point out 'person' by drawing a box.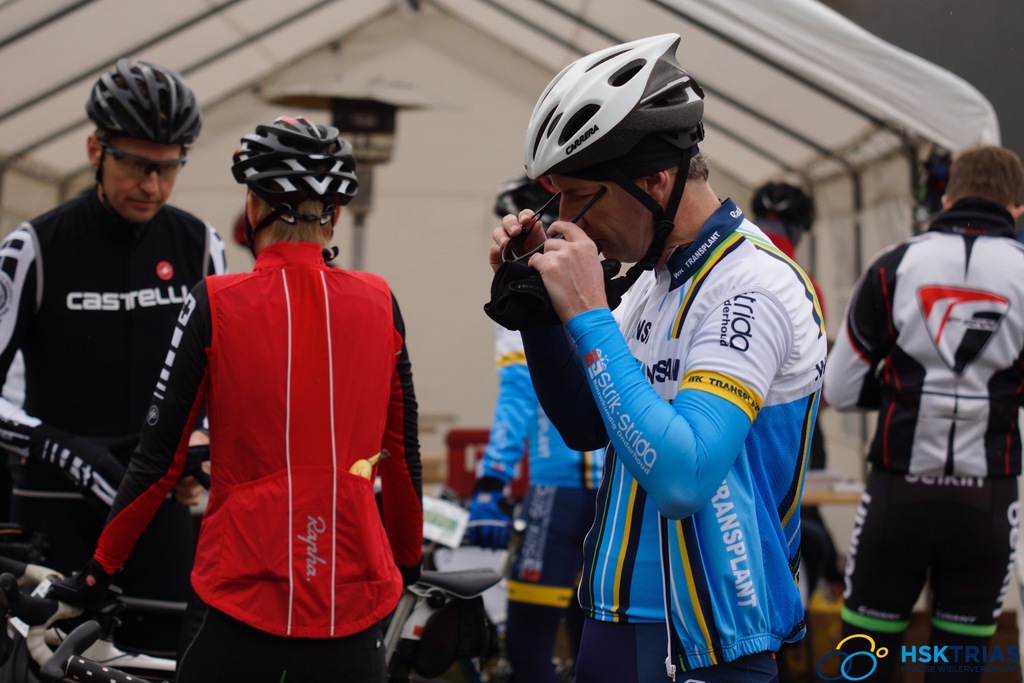
(0,57,230,625).
